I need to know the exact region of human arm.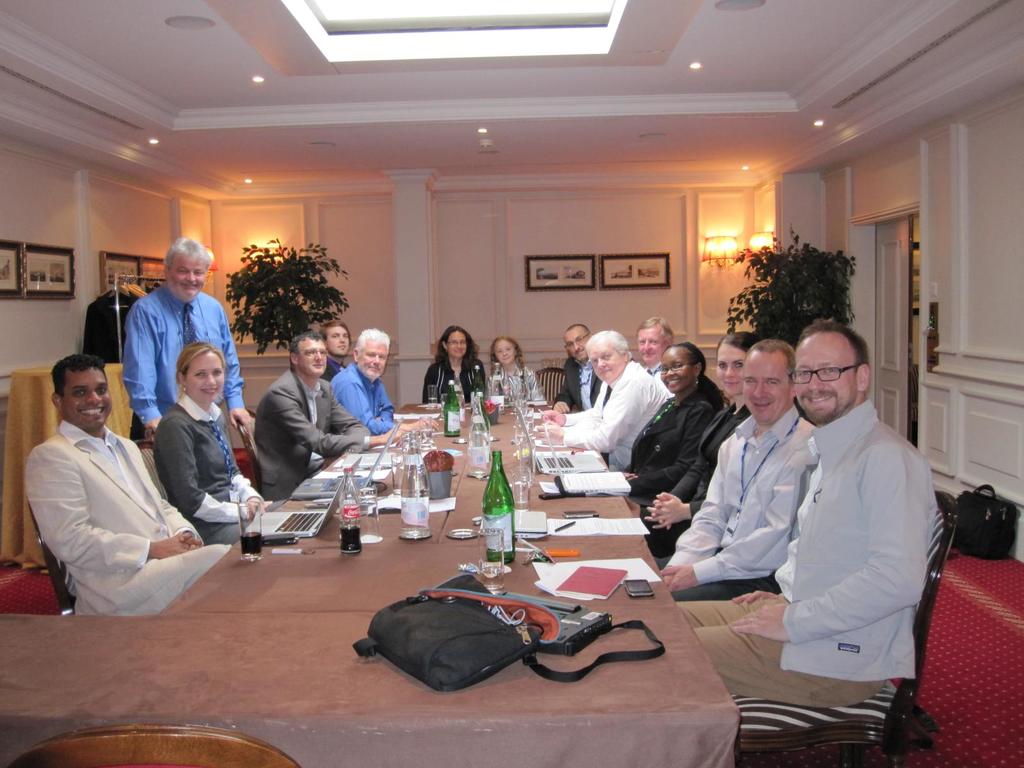
Region: [x1=640, y1=410, x2=729, y2=532].
